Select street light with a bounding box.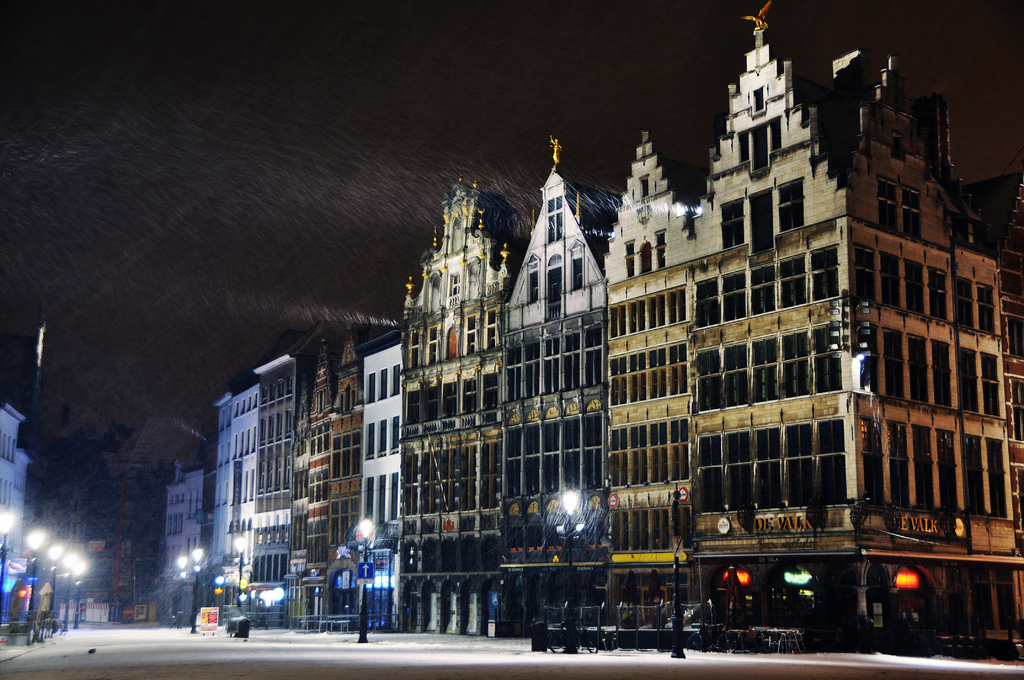
x1=231 y1=531 x2=250 y2=639.
